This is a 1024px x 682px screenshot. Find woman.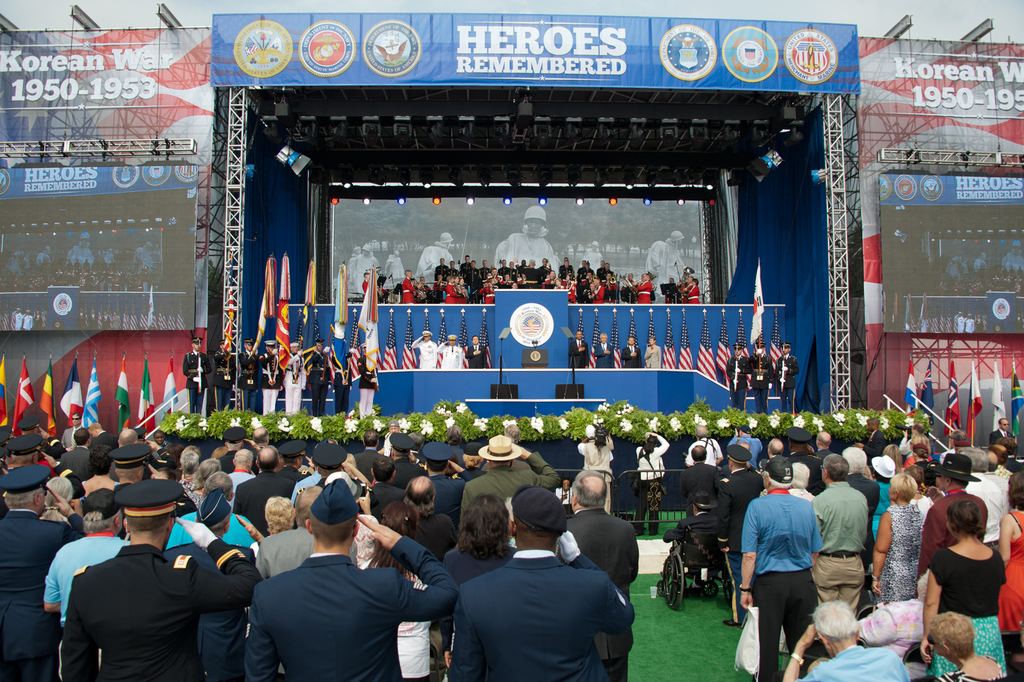
Bounding box: (left=554, top=476, right=575, bottom=504).
